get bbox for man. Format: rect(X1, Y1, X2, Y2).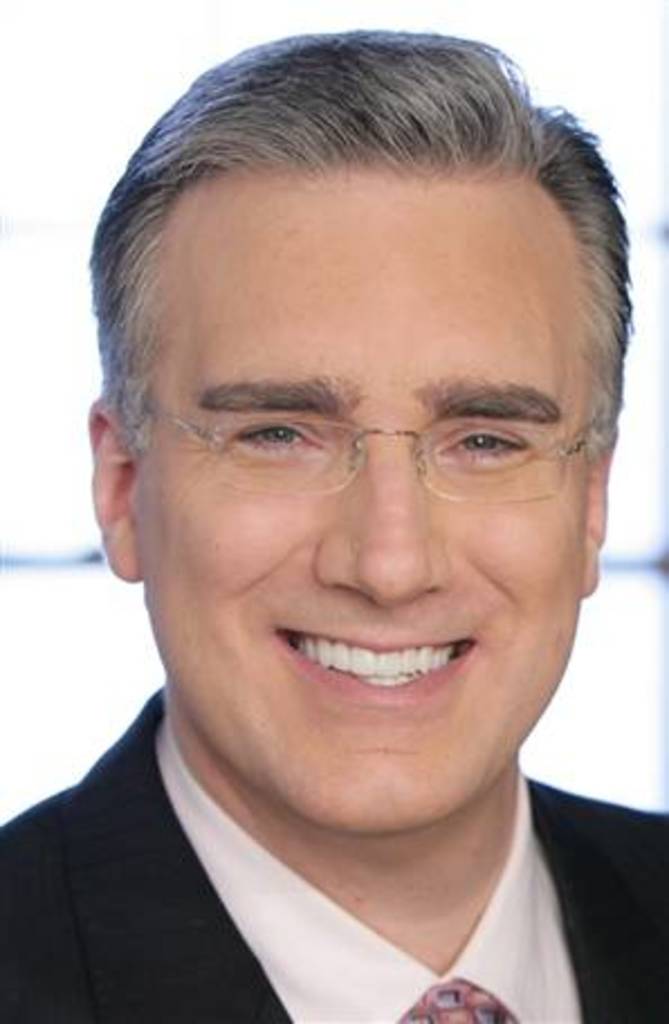
rect(0, 2, 668, 1023).
